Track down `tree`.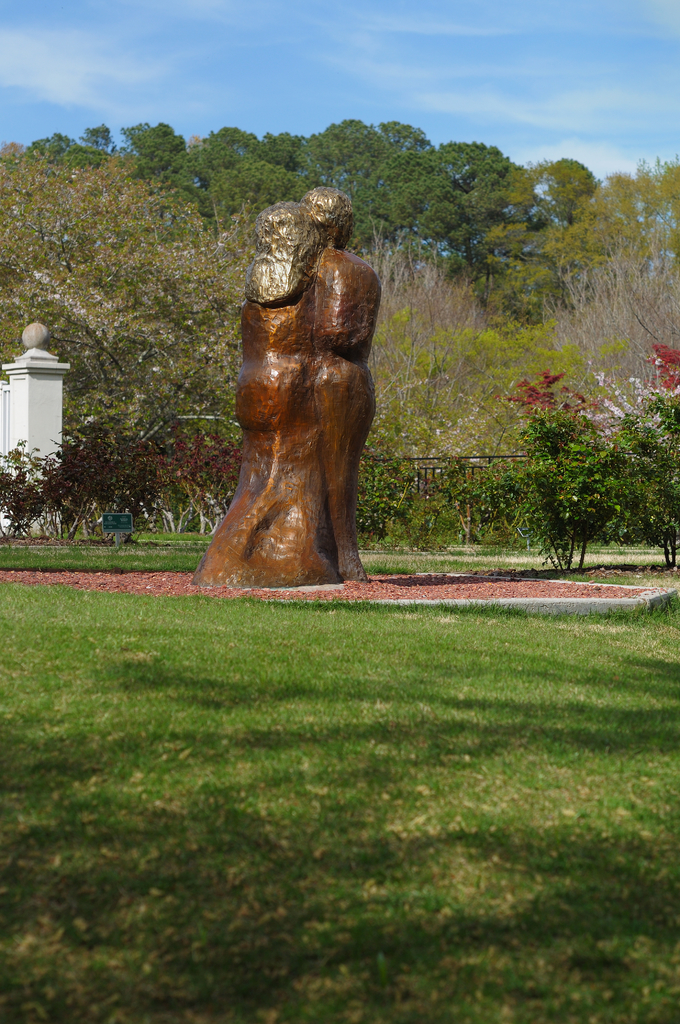
Tracked to 341:237:499:459.
